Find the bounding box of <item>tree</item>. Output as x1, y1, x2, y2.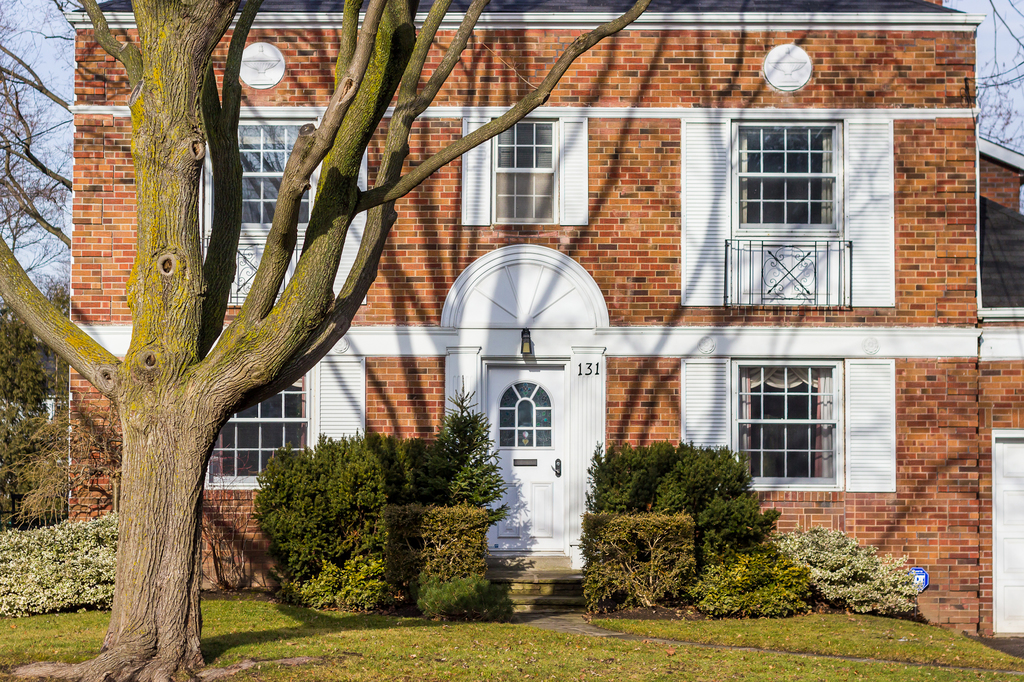
0, 0, 646, 681.
